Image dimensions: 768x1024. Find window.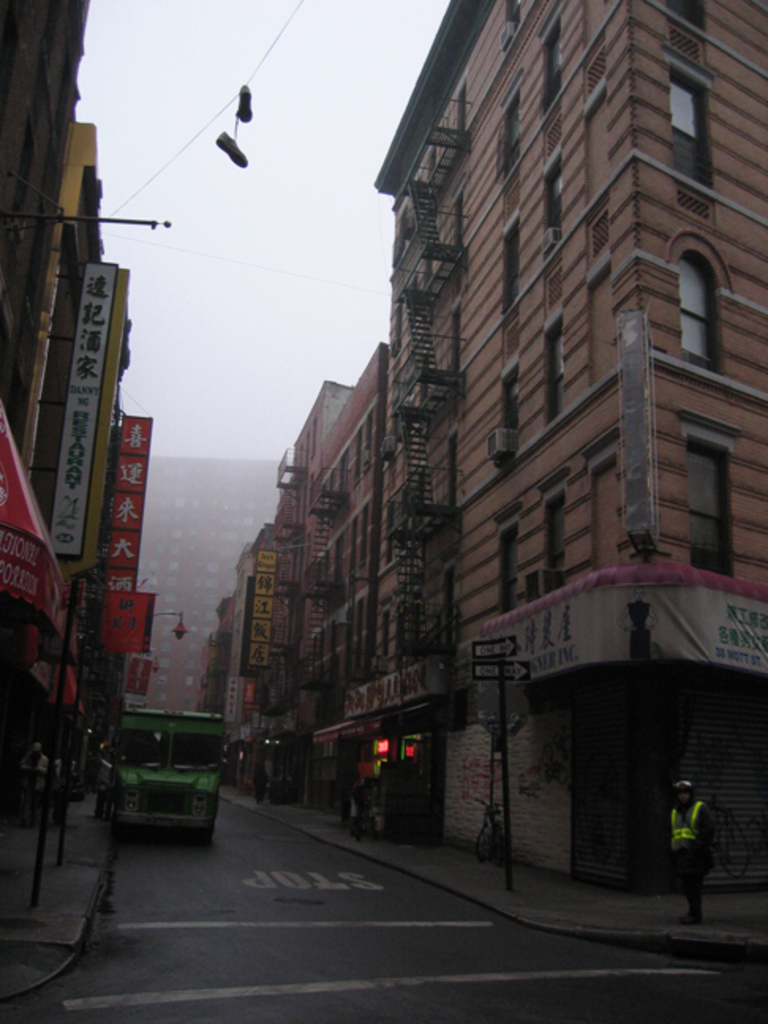
[539,463,575,593].
